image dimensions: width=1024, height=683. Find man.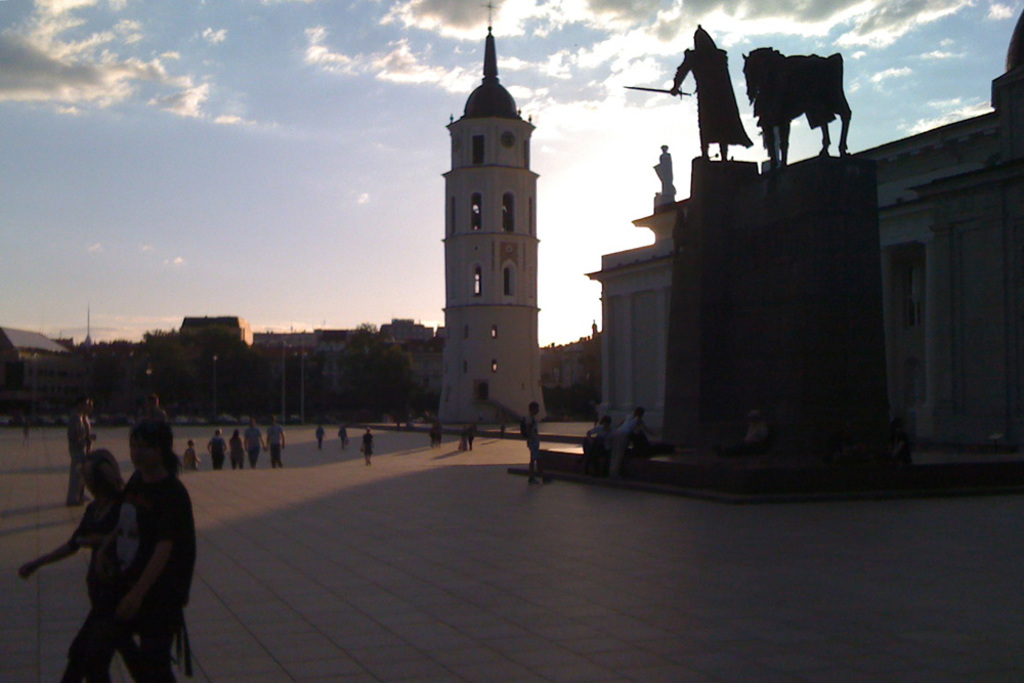
box=[264, 414, 288, 466].
